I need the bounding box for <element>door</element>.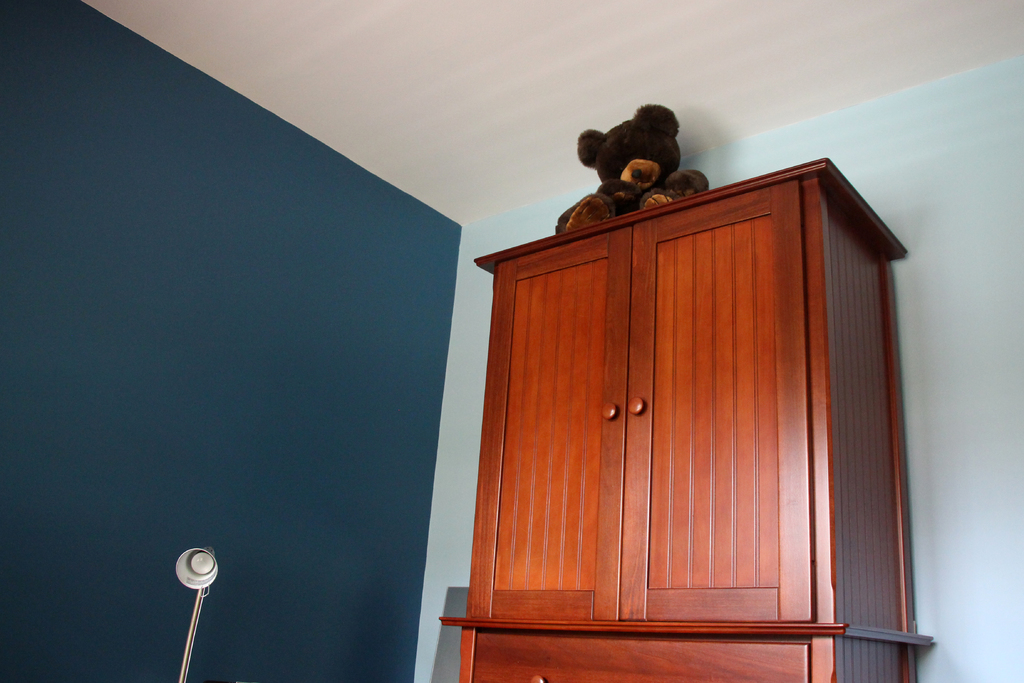
Here it is: <region>465, 192, 787, 647</region>.
